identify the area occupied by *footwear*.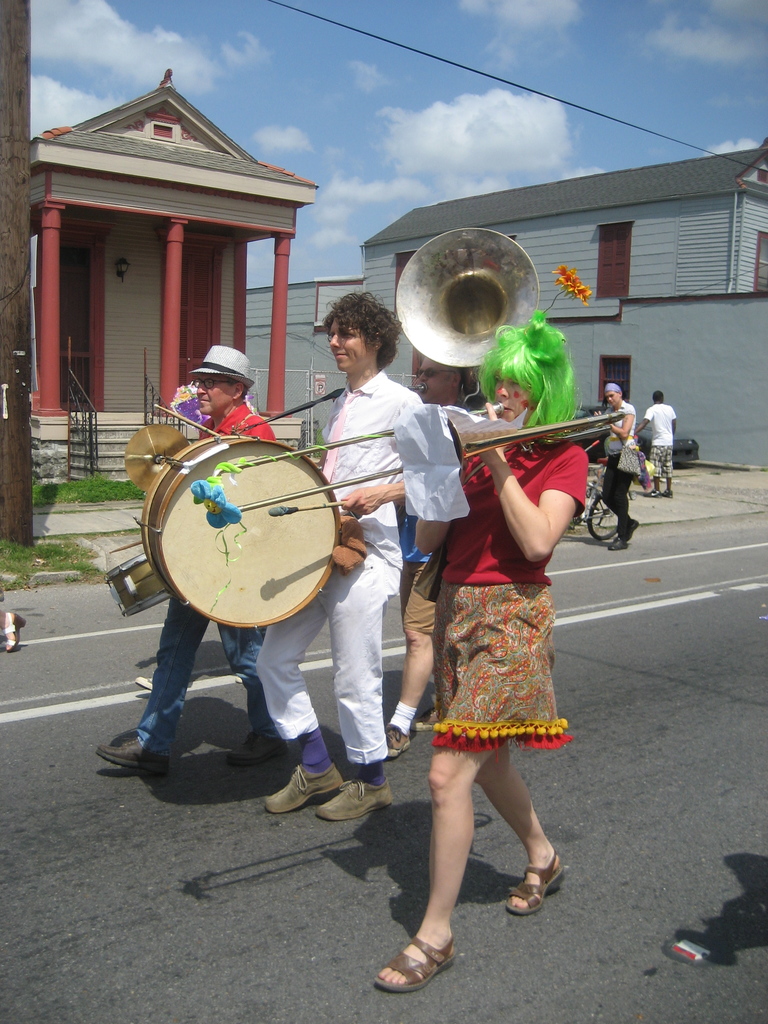
Area: detection(129, 669, 154, 692).
